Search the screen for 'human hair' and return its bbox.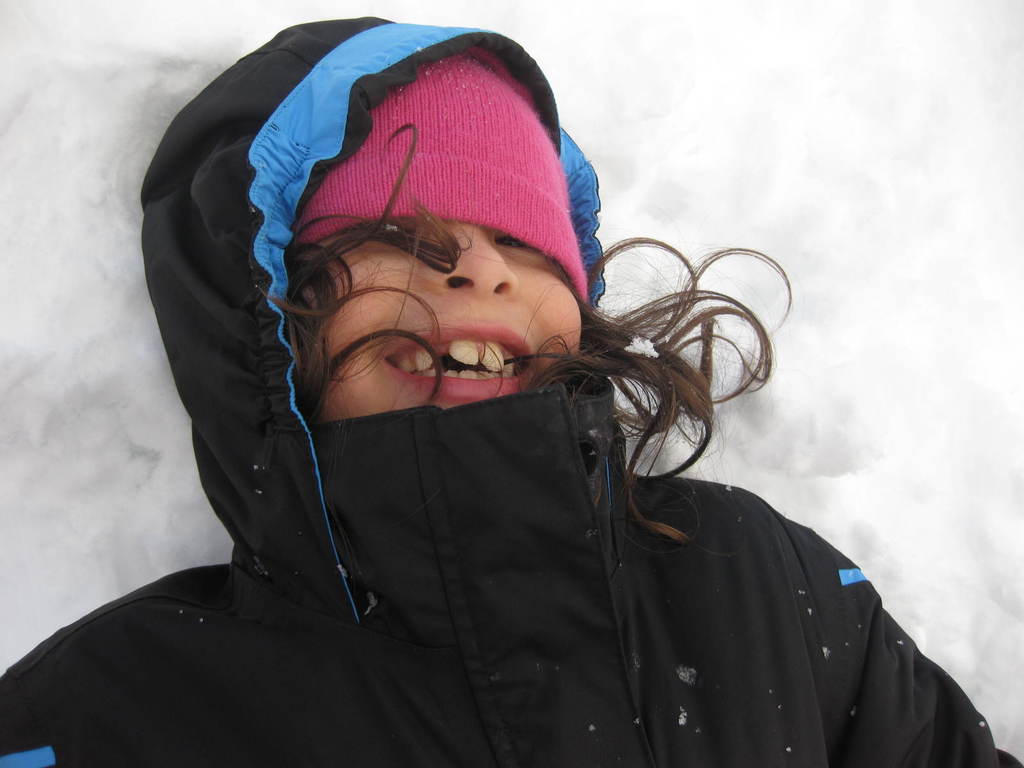
Found: bbox=[189, 129, 712, 476].
